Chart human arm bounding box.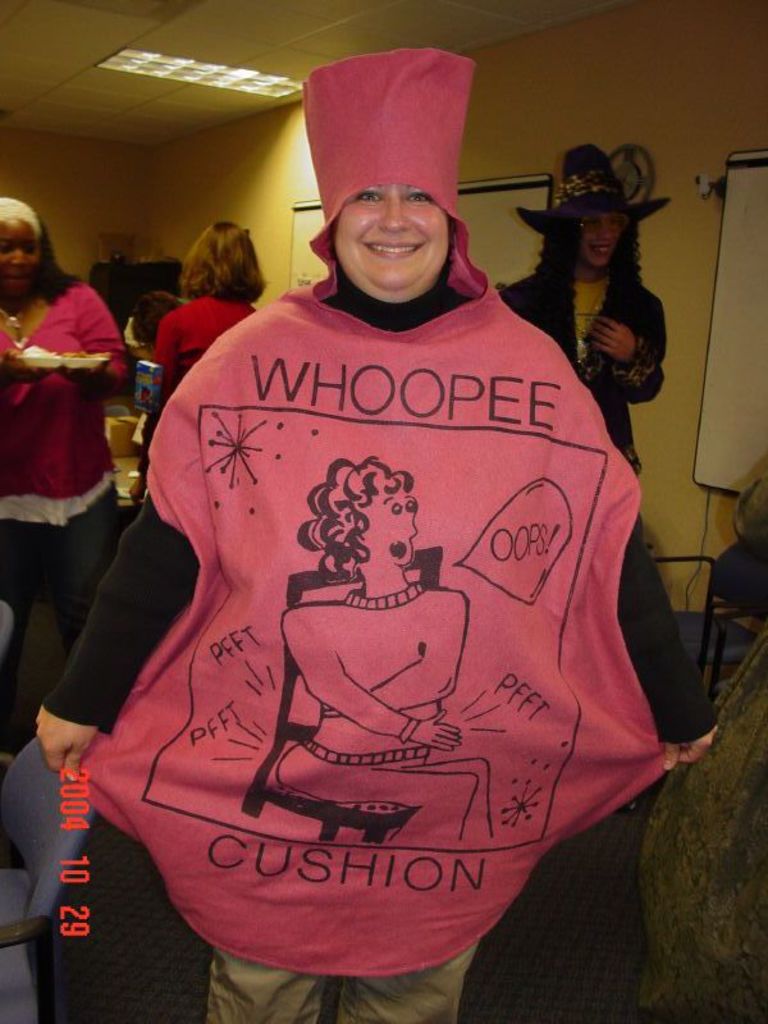
Charted: {"left": 618, "top": 511, "right": 721, "bottom": 769}.
